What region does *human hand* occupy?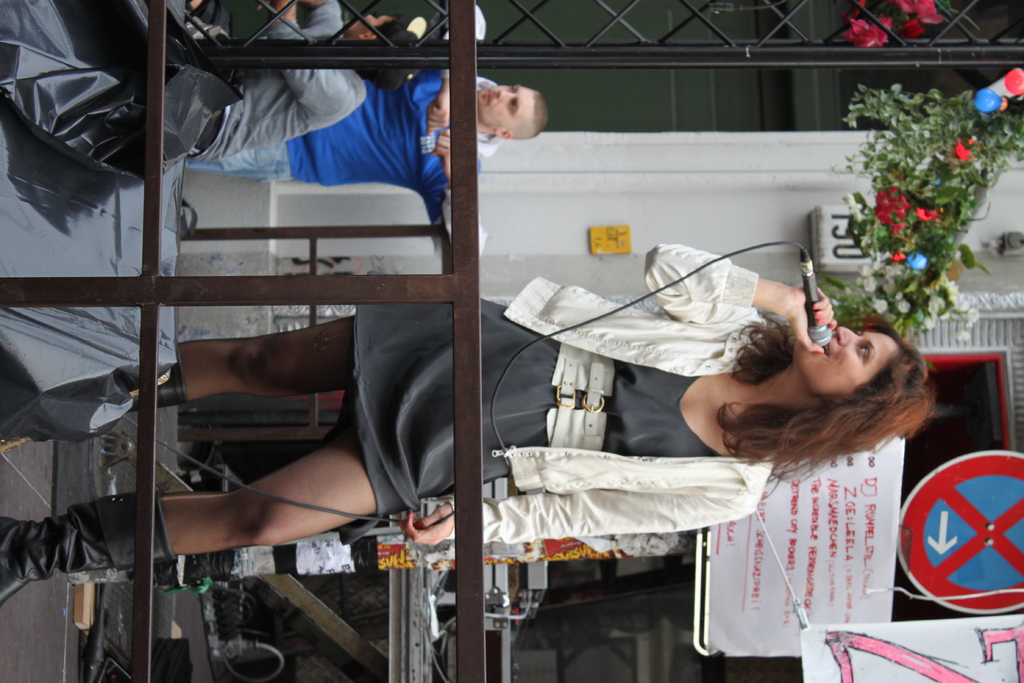
<region>426, 88, 452, 134</region>.
